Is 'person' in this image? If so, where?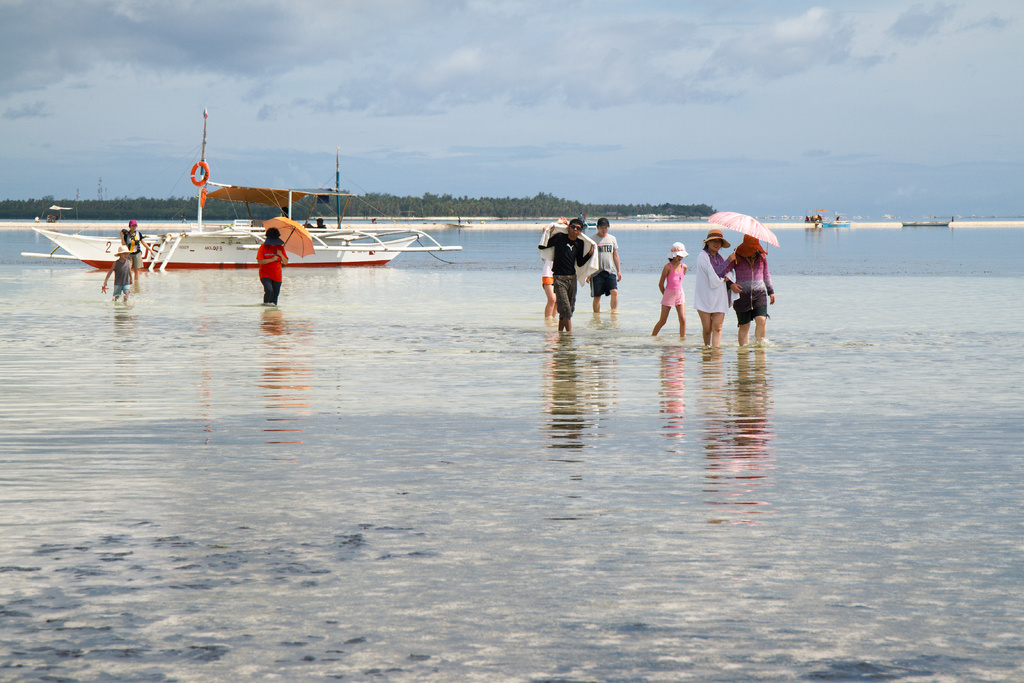
Yes, at [x1=694, y1=231, x2=735, y2=355].
